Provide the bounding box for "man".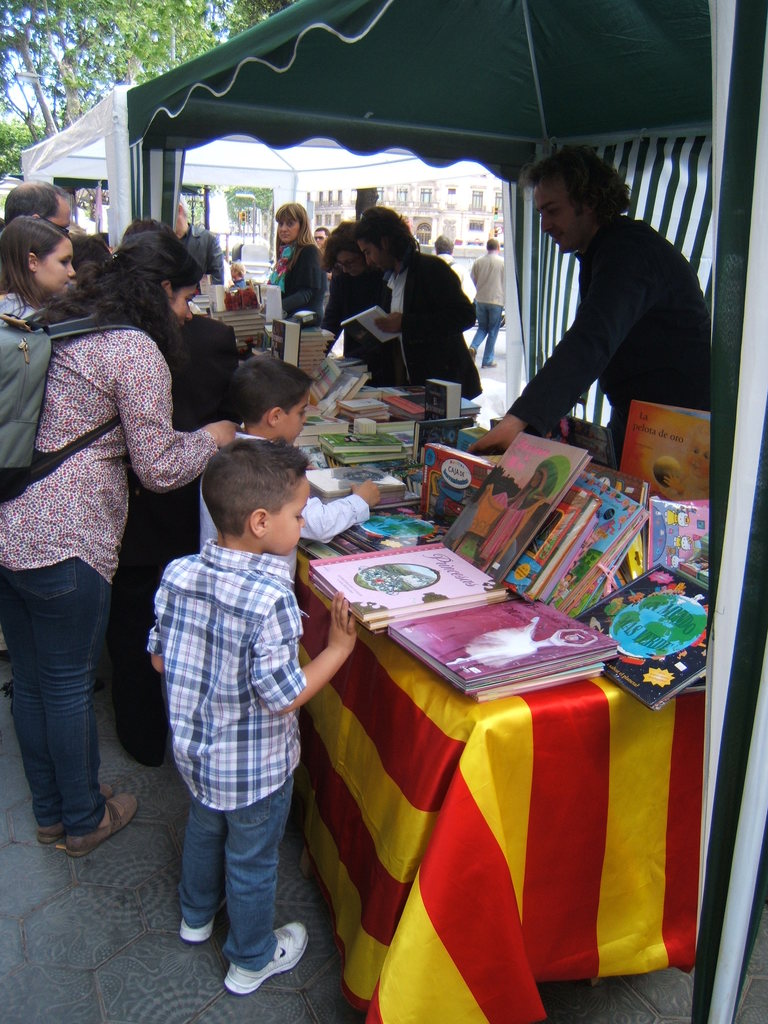
<bbox>470, 159, 727, 454</bbox>.
